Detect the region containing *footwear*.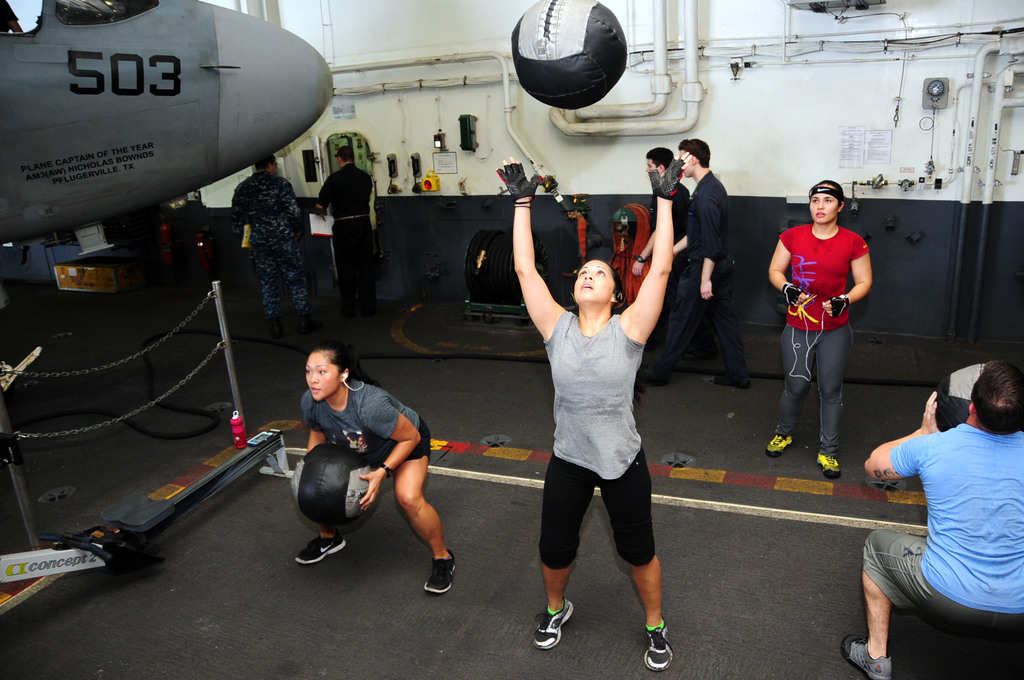
(423,551,458,594).
